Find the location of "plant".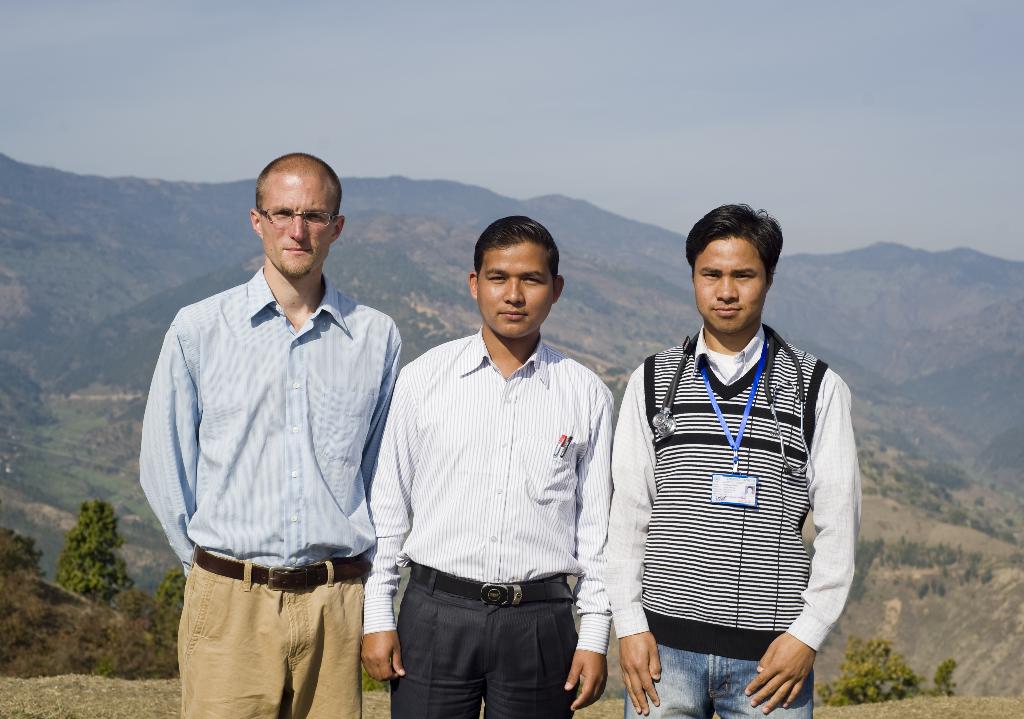
Location: [left=815, top=631, right=927, bottom=716].
